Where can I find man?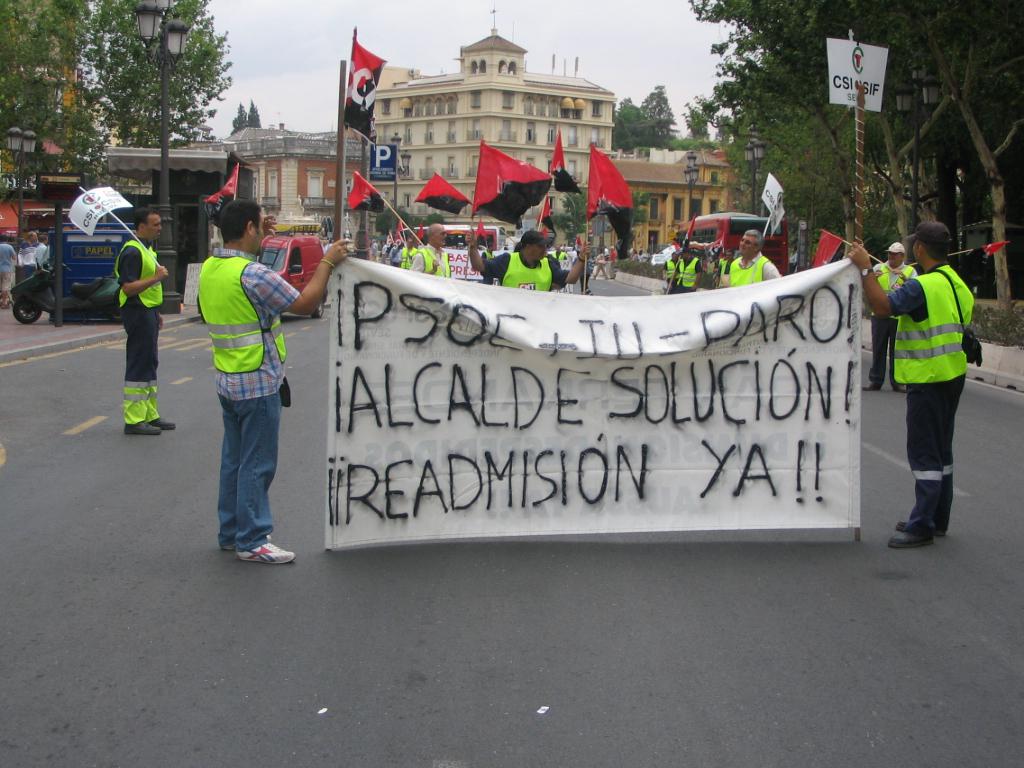
You can find it at left=399, top=235, right=417, bottom=269.
